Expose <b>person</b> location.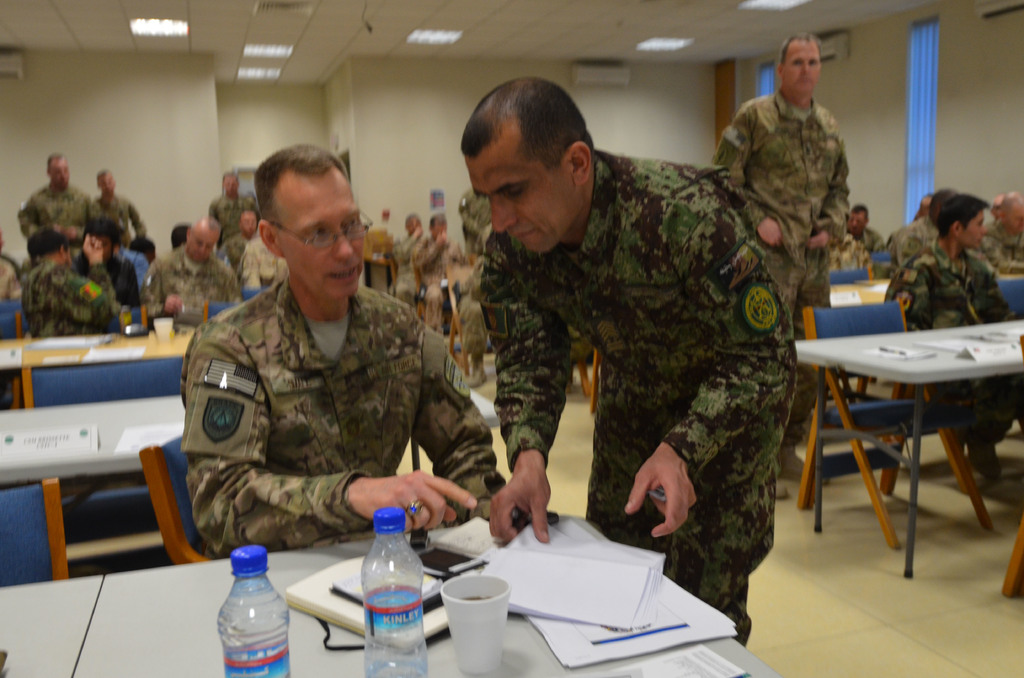
Exposed at [145,213,235,325].
